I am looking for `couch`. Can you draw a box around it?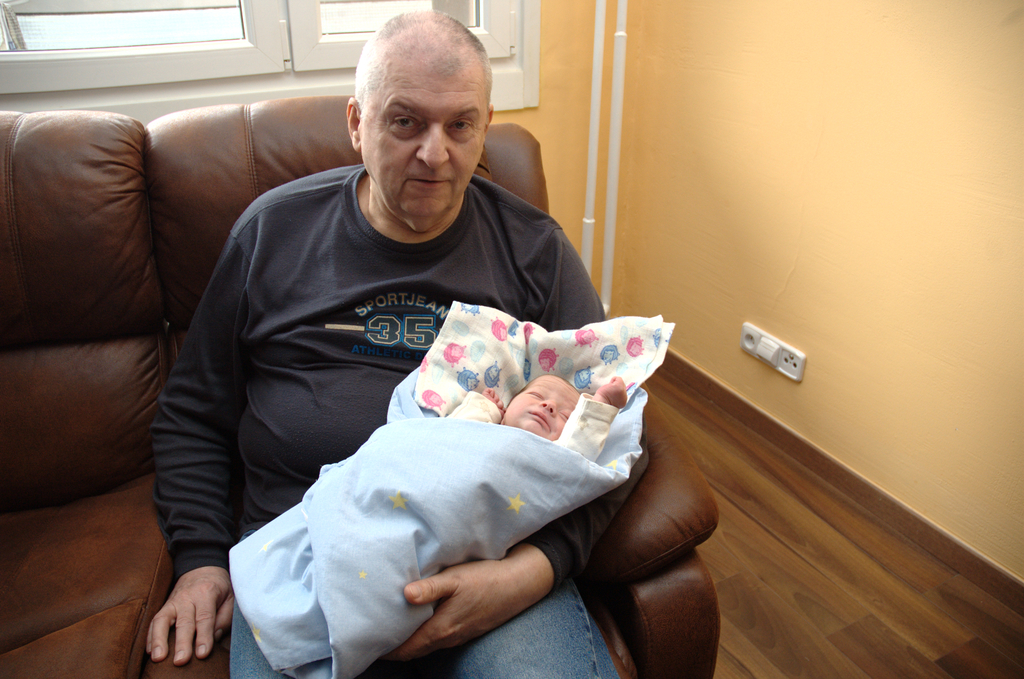
Sure, the bounding box is <bbox>0, 93, 836, 678</bbox>.
